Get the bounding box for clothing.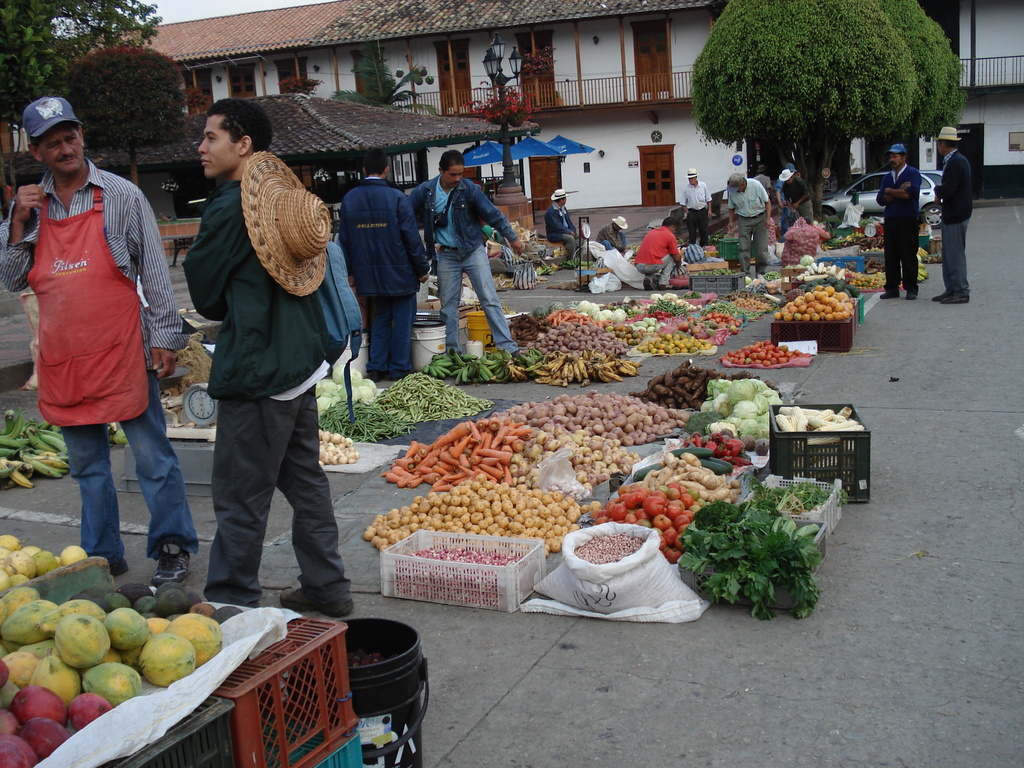
l=732, t=173, r=774, b=216.
